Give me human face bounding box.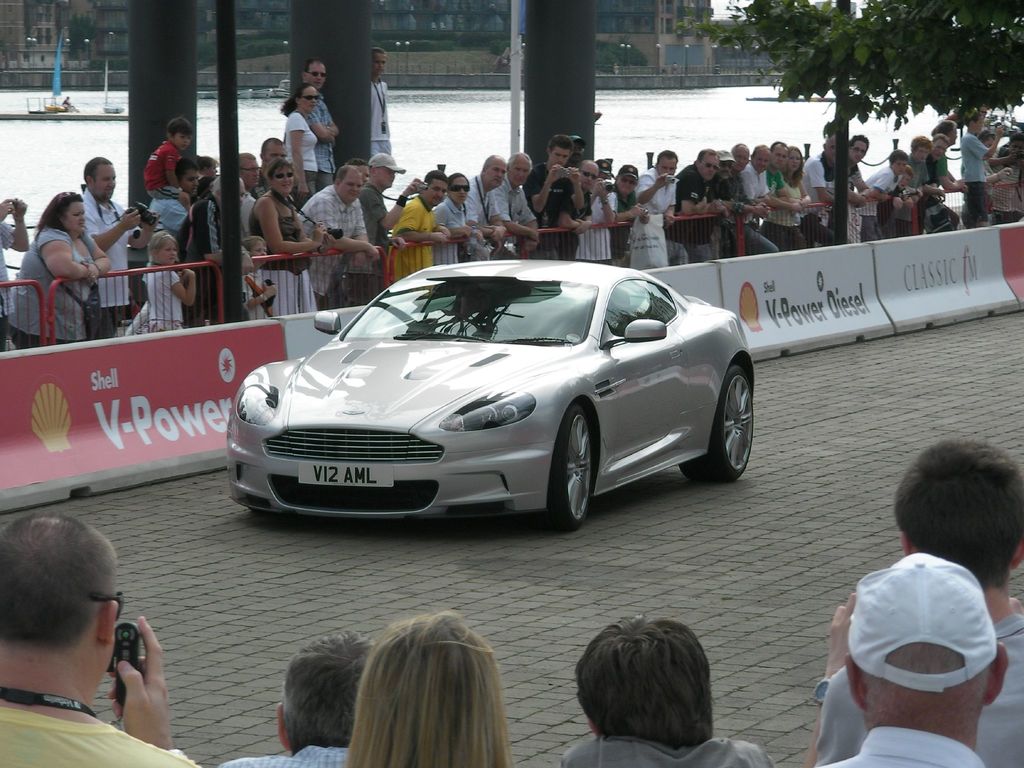
select_region(303, 87, 318, 114).
